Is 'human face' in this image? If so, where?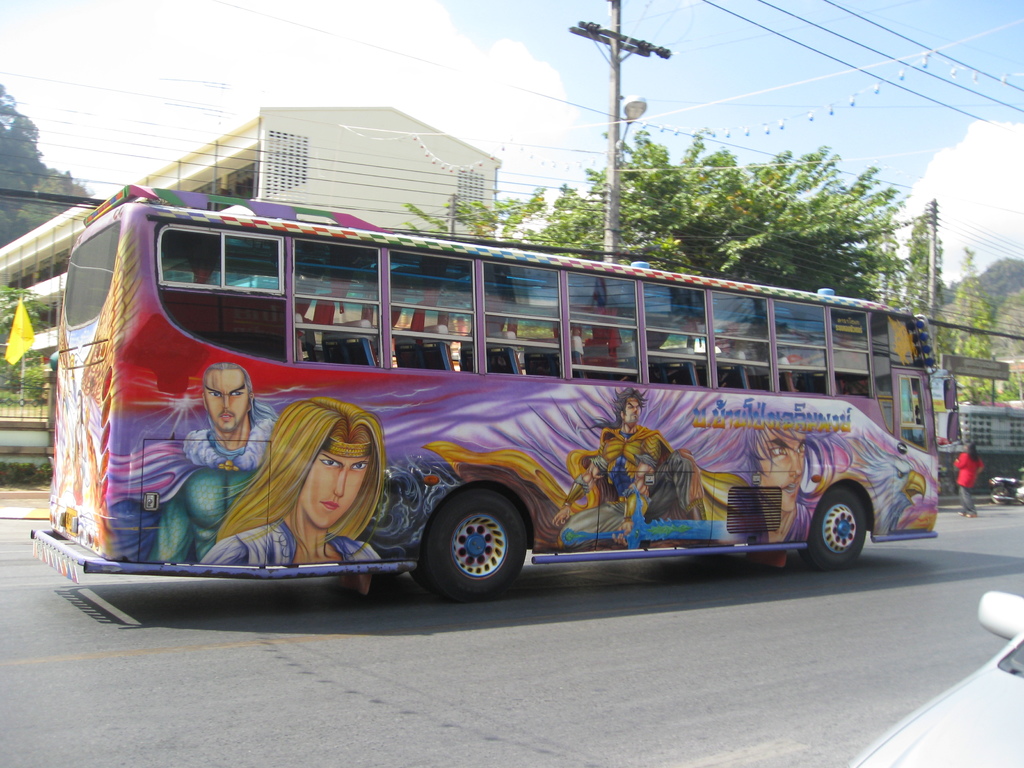
Yes, at bbox(303, 453, 367, 529).
